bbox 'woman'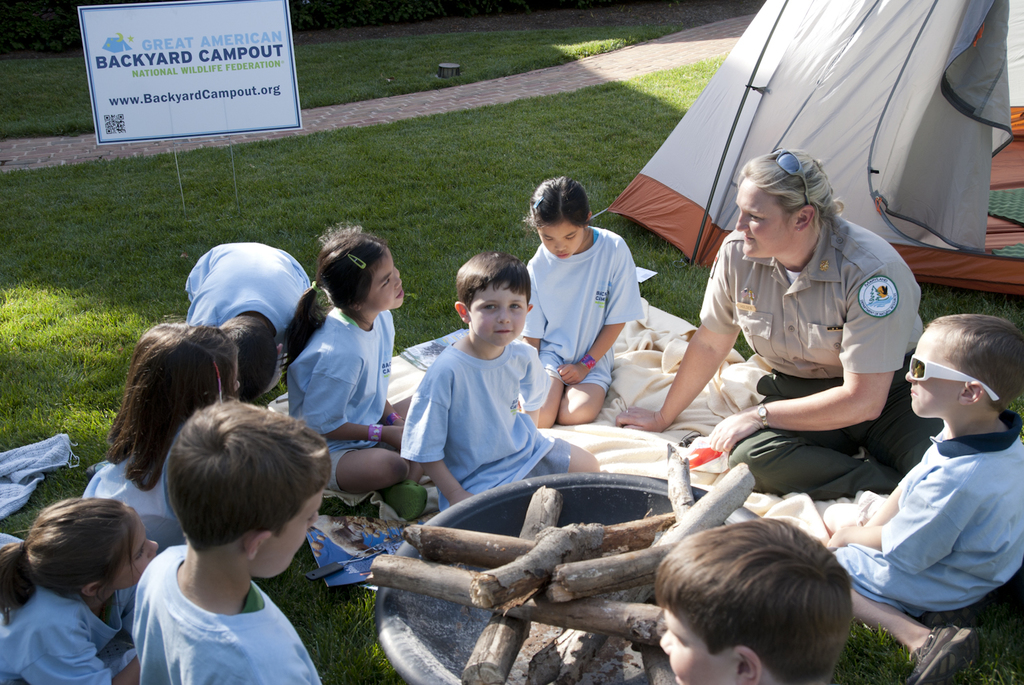
(614,156,928,500)
